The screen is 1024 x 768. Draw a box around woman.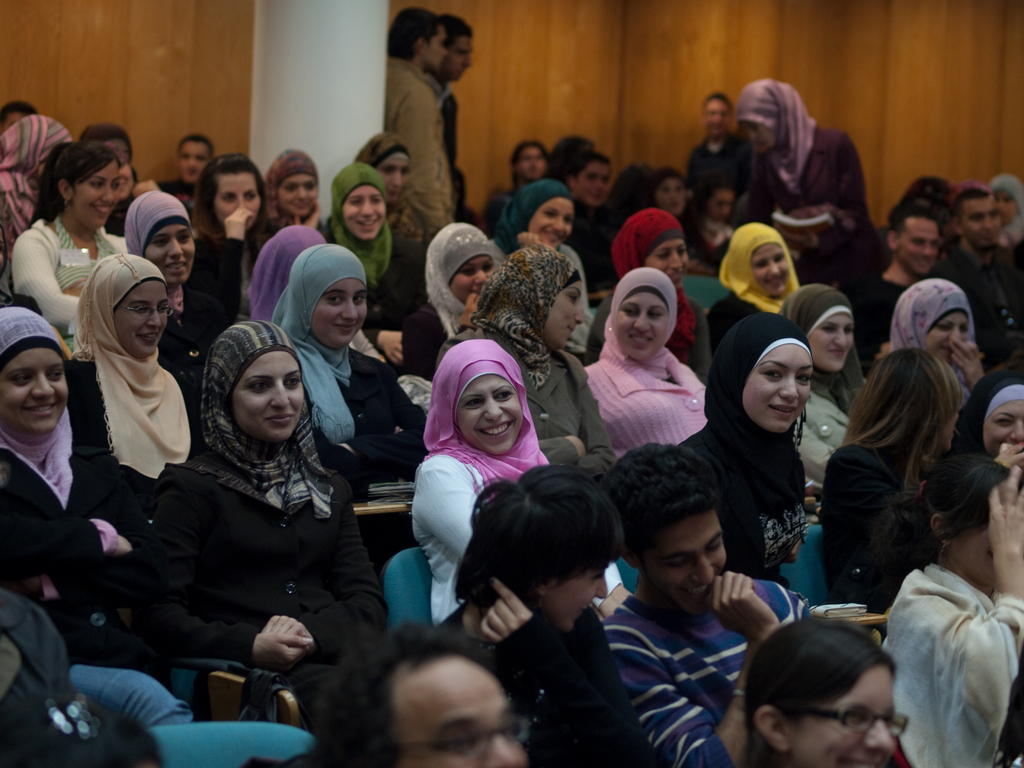
136 324 390 678.
